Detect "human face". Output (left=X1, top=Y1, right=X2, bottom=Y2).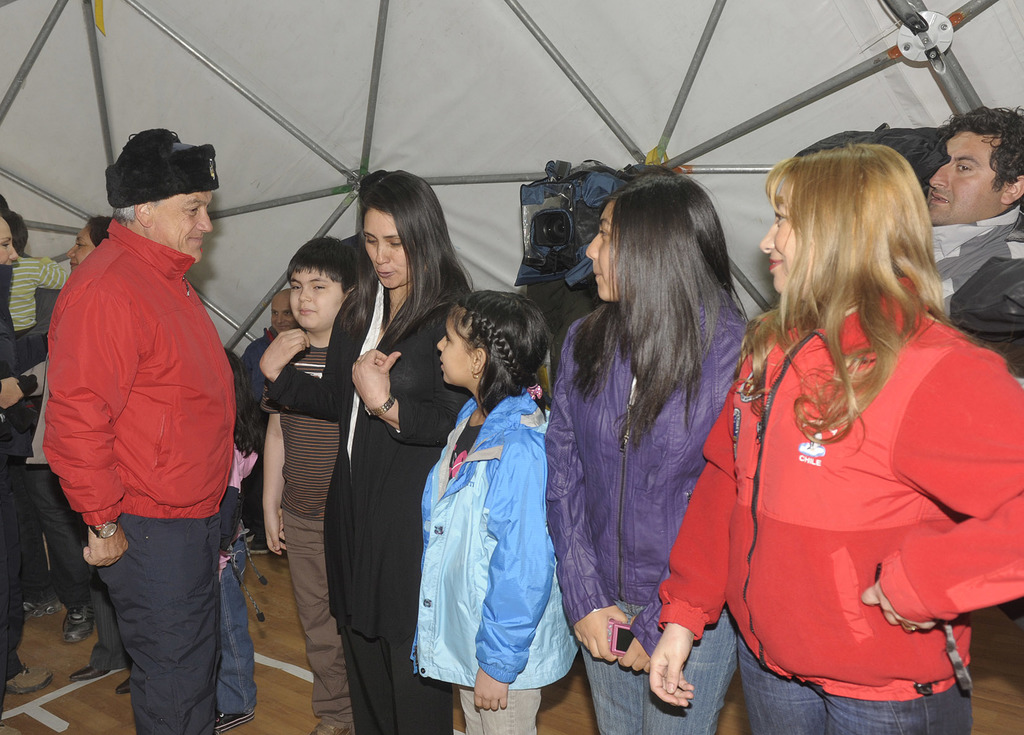
(left=0, top=223, right=15, bottom=264).
